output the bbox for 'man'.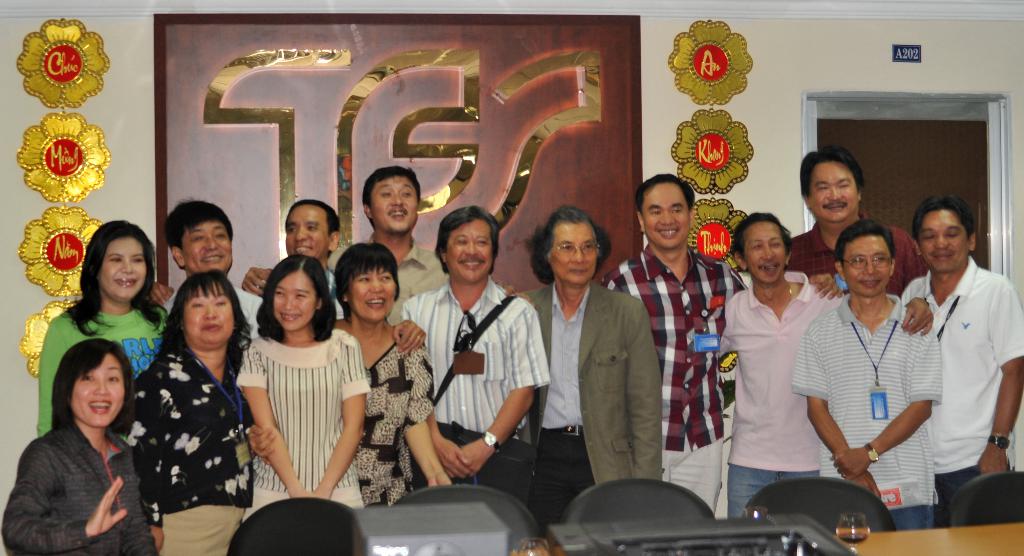
[x1=398, y1=204, x2=551, y2=496].
